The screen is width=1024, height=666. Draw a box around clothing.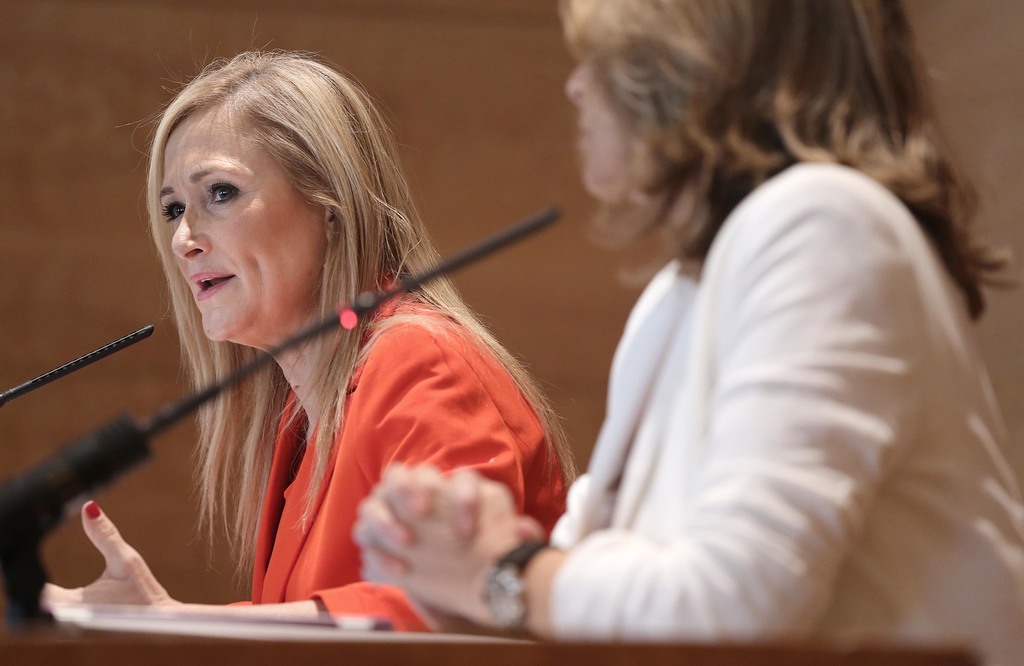
bbox=(234, 273, 570, 632).
